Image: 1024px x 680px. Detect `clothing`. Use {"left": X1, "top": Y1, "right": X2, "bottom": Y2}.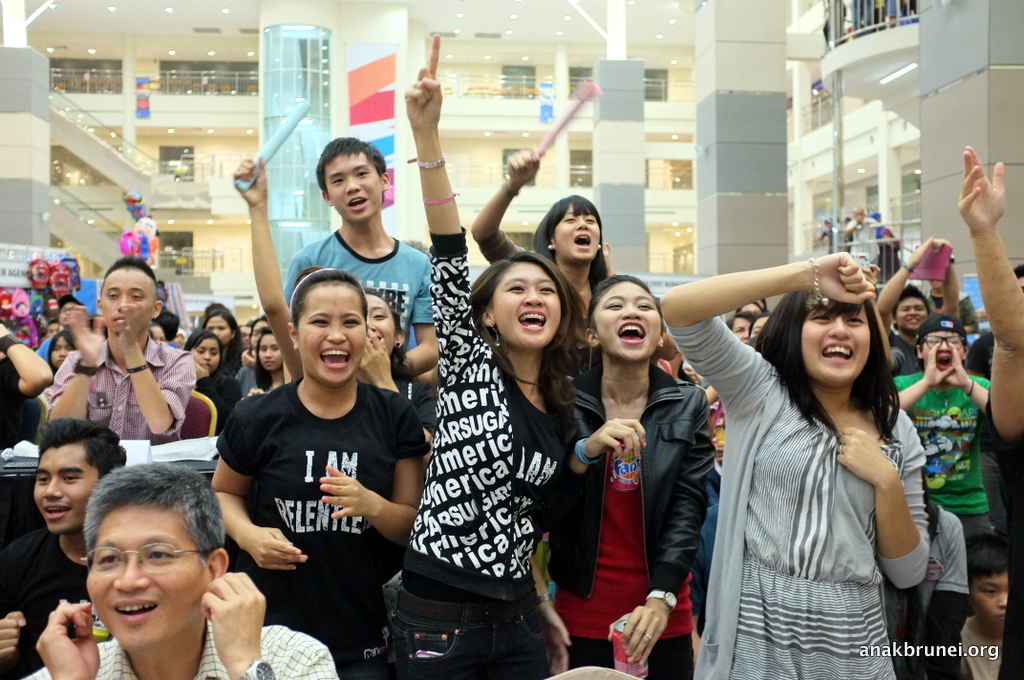
{"left": 657, "top": 307, "right": 931, "bottom": 679}.
